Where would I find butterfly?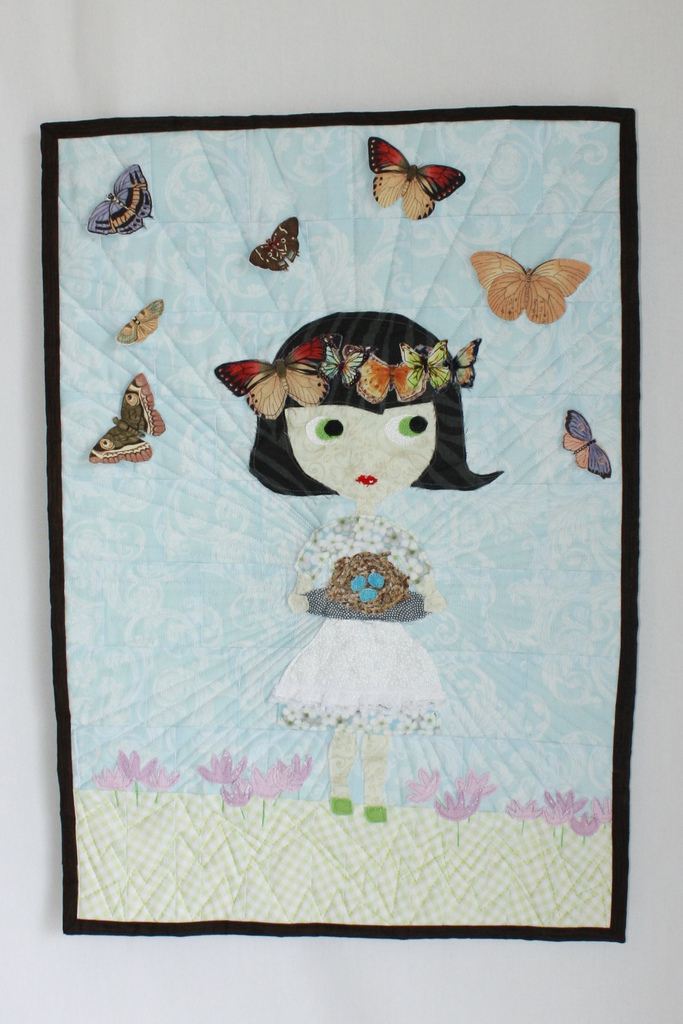
At [472,250,593,323].
